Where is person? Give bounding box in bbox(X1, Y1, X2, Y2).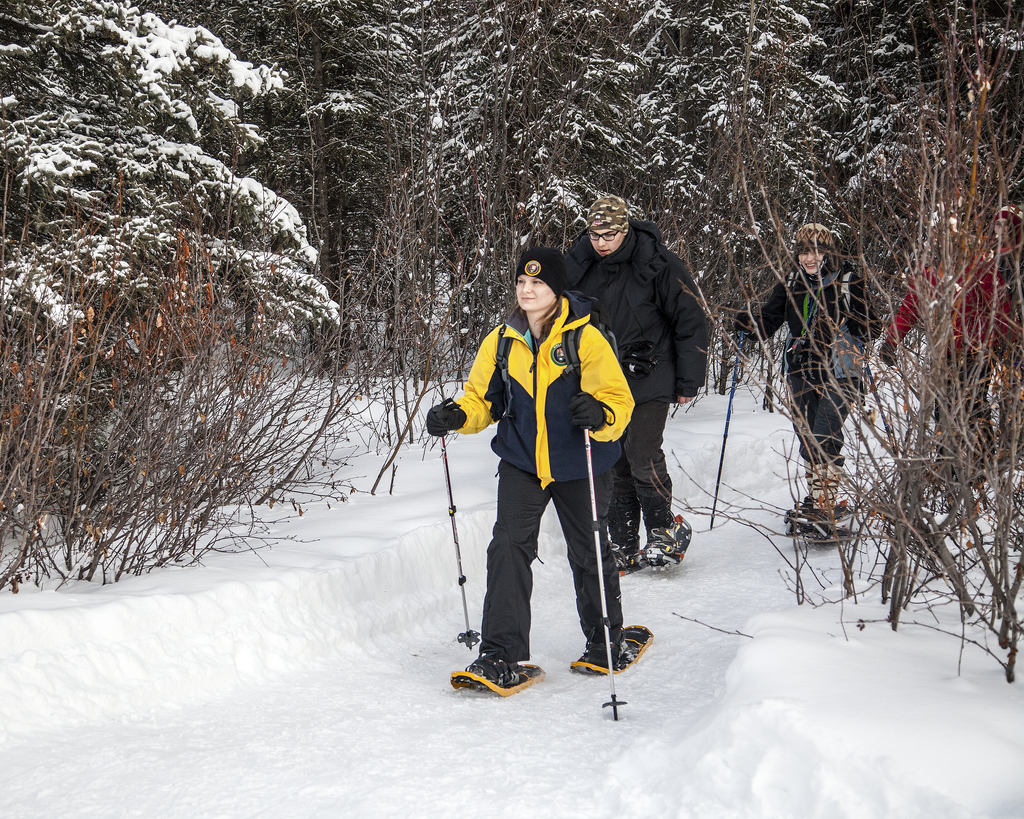
bbox(559, 190, 712, 560).
